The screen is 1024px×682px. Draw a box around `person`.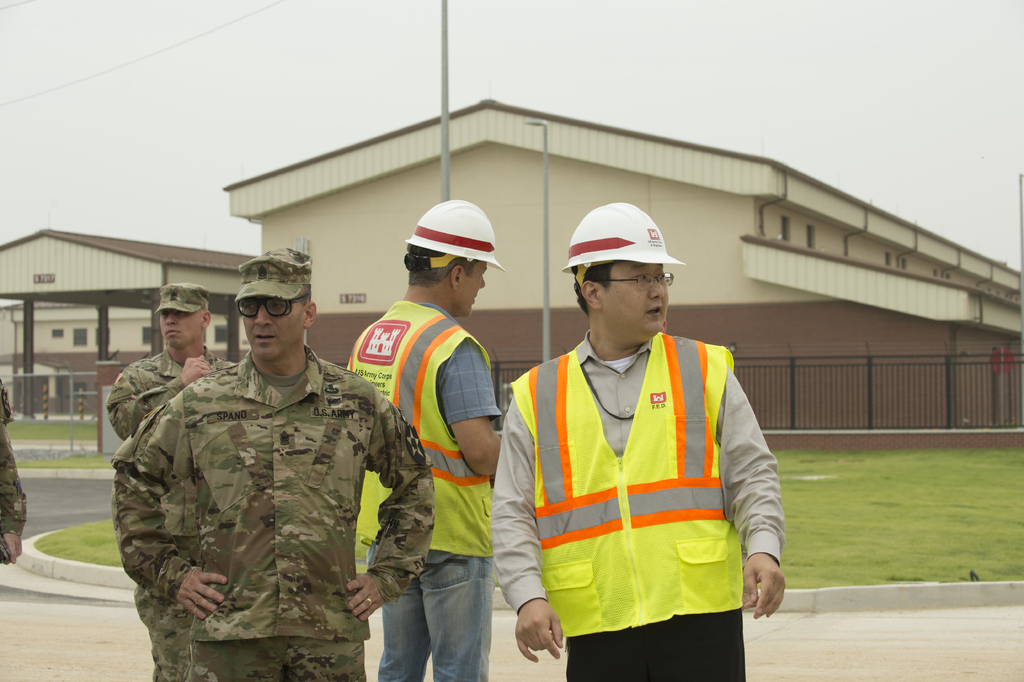
x1=511 y1=199 x2=783 y2=681.
